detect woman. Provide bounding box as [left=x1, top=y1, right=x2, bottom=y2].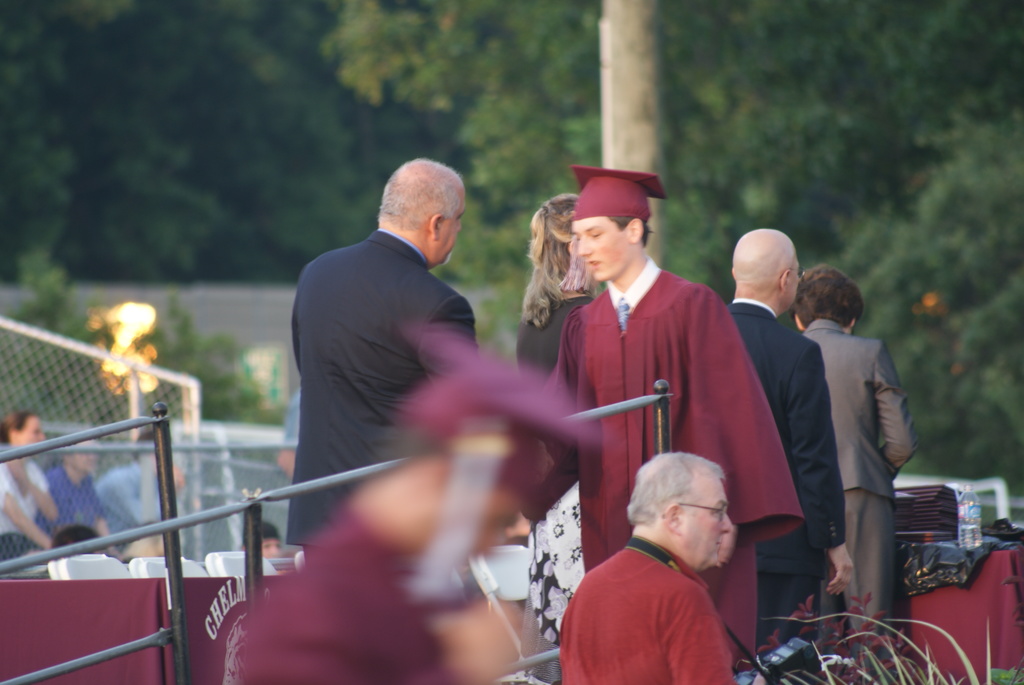
[left=778, top=270, right=916, bottom=638].
